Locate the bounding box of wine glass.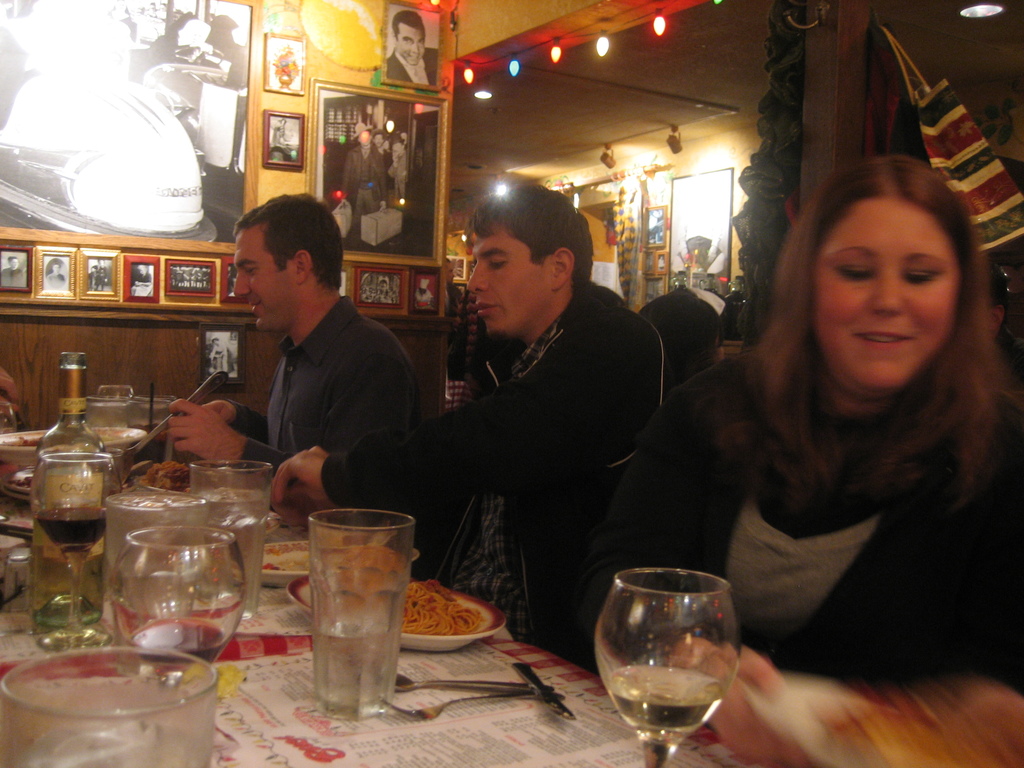
Bounding box: detection(595, 566, 738, 767).
